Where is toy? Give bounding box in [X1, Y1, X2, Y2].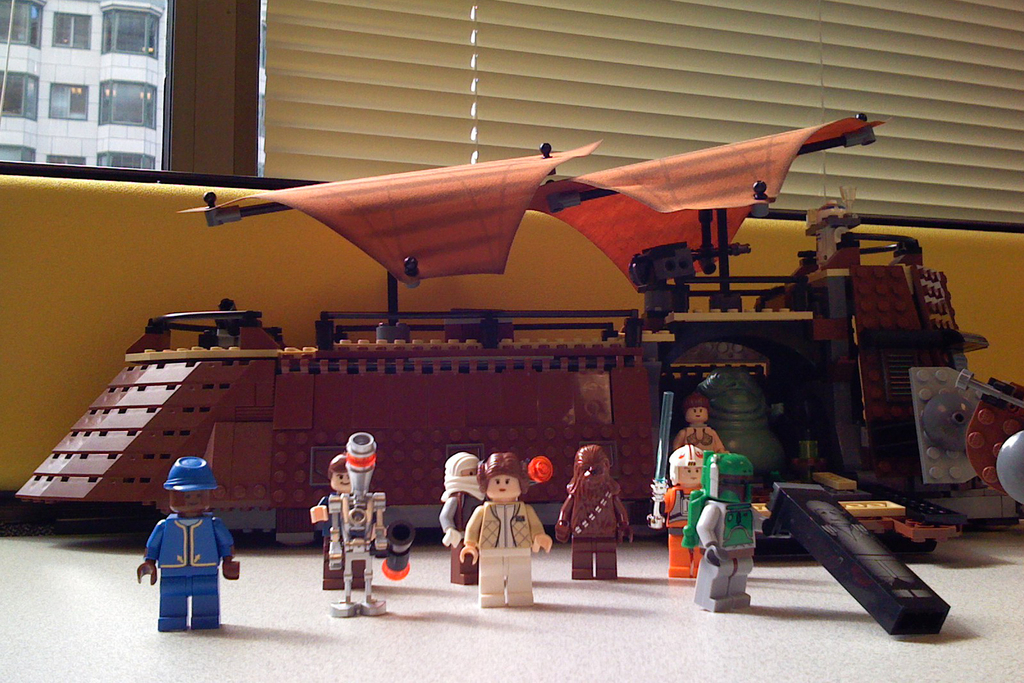
[310, 457, 369, 591].
